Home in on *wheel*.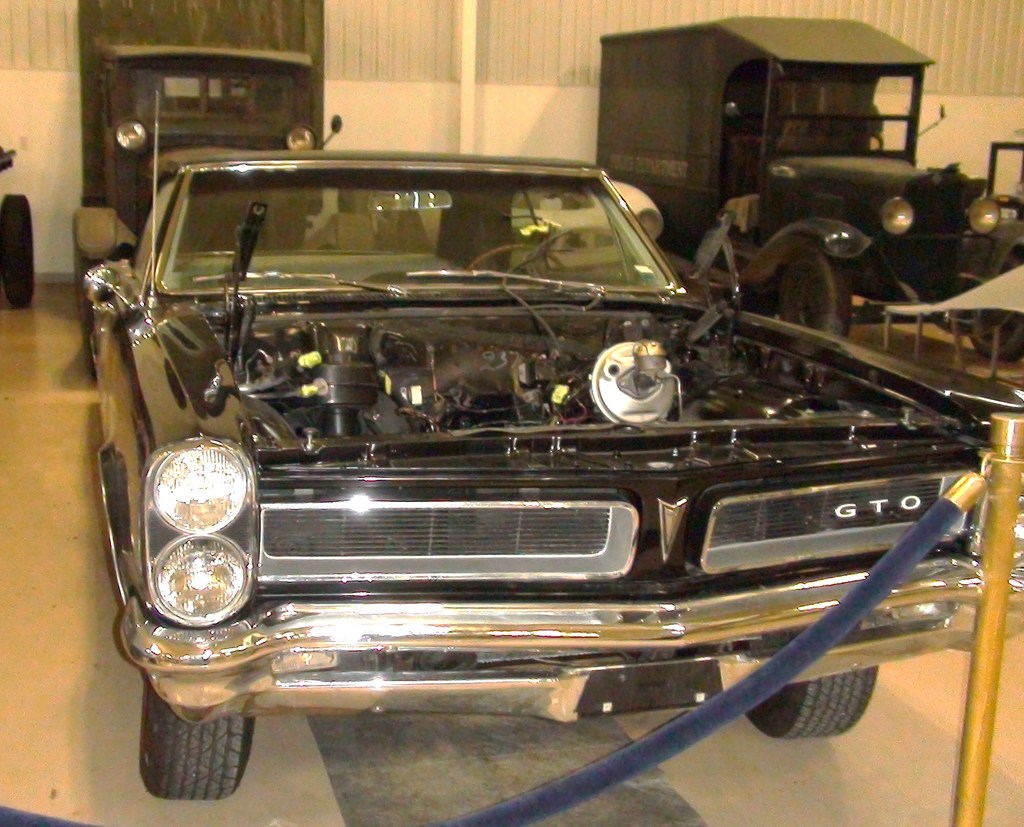
Homed in at bbox=(744, 663, 877, 733).
